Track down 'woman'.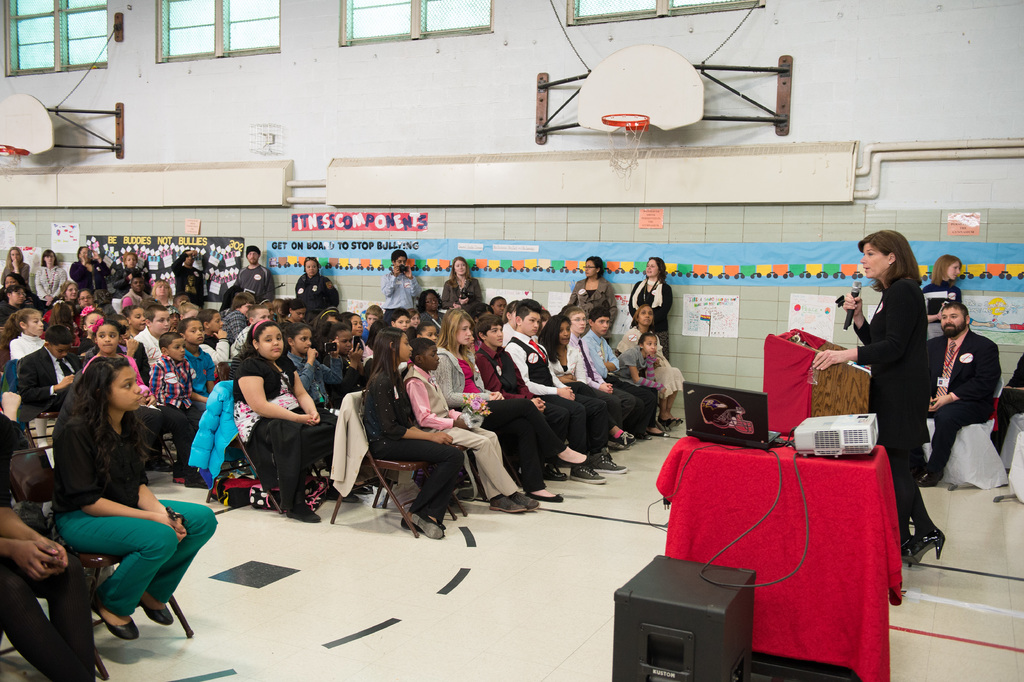
Tracked to bbox=(123, 278, 154, 307).
